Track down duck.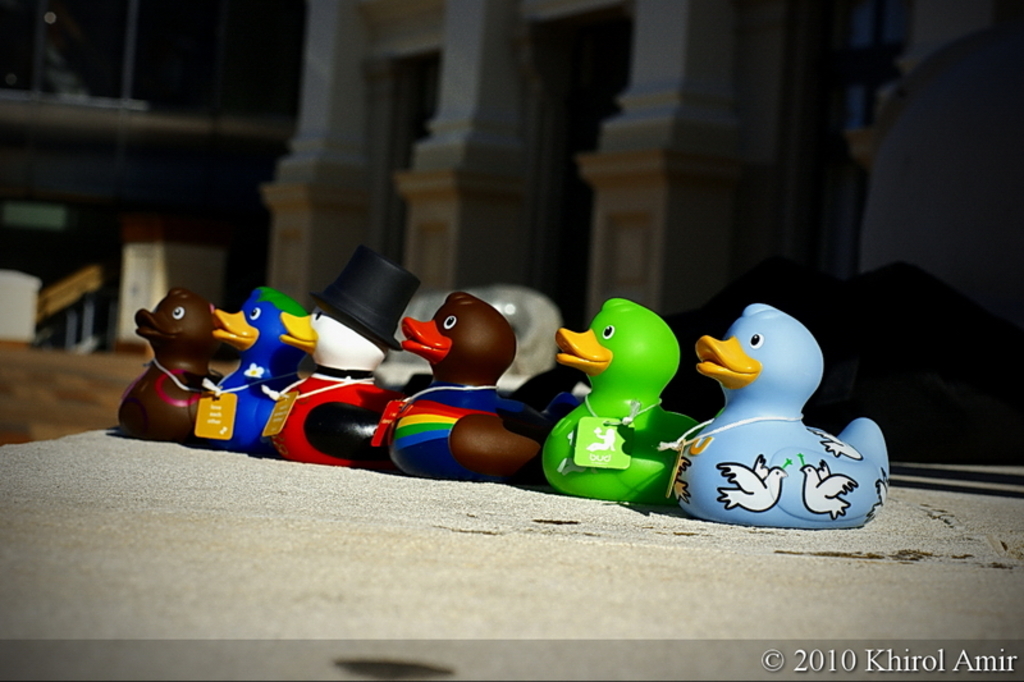
Tracked to box(666, 302, 893, 531).
